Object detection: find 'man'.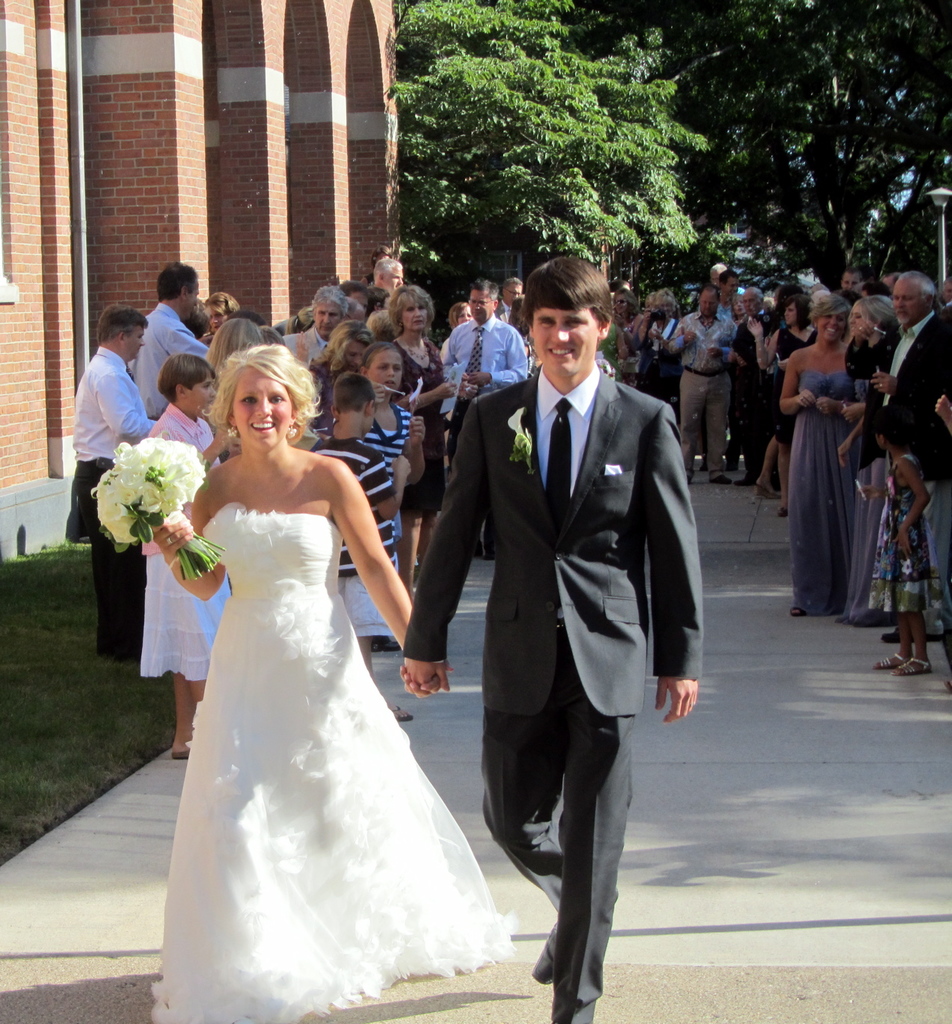
131 261 208 410.
